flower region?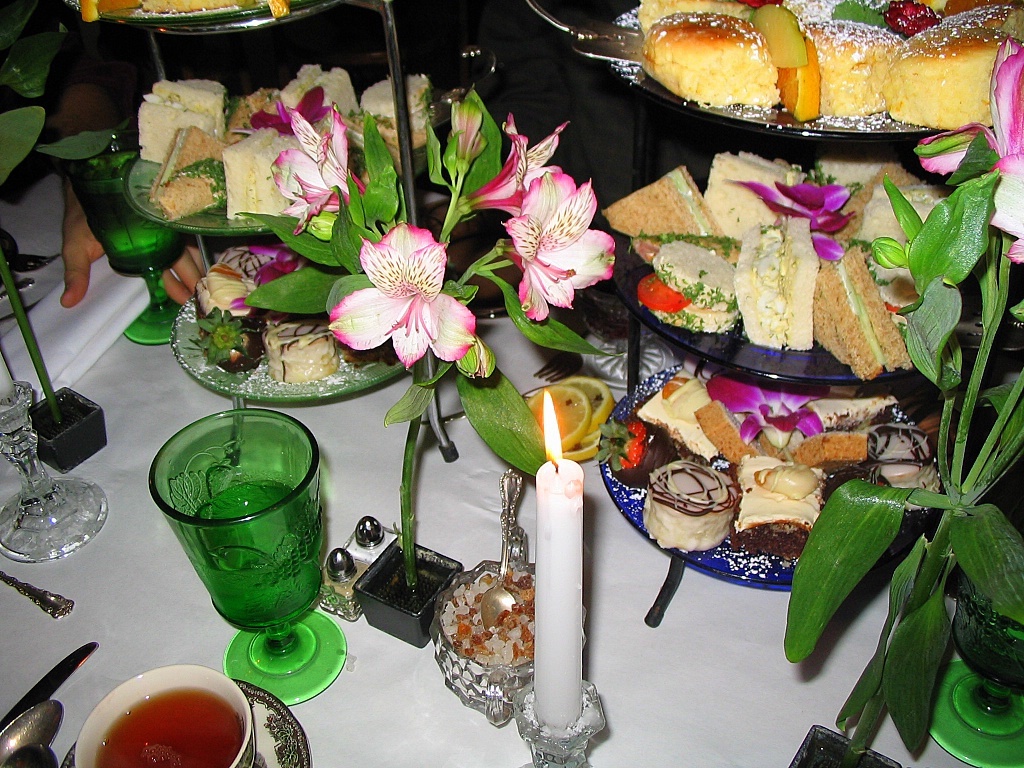
[482, 131, 612, 317]
